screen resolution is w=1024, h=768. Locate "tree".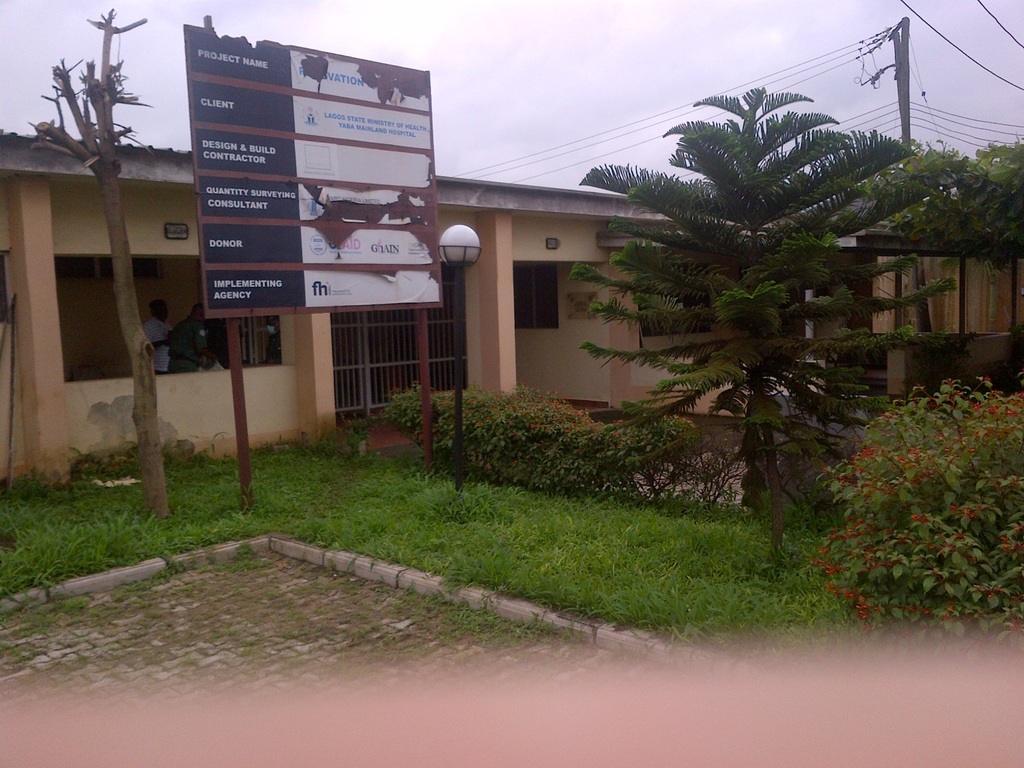
bbox(852, 127, 1023, 391).
